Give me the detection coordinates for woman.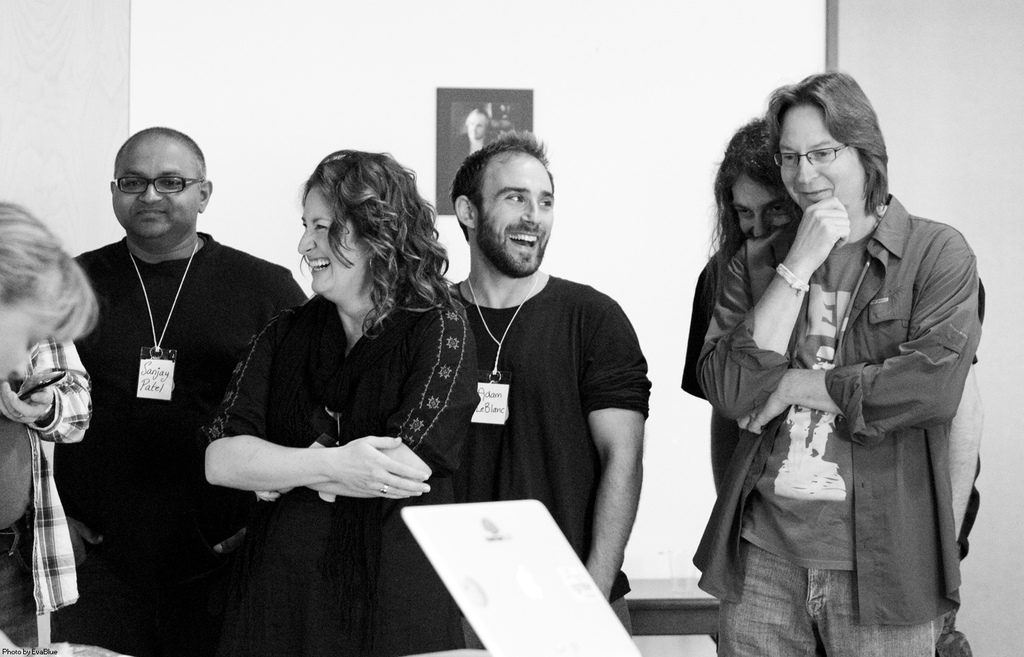
(x1=681, y1=123, x2=807, y2=501).
